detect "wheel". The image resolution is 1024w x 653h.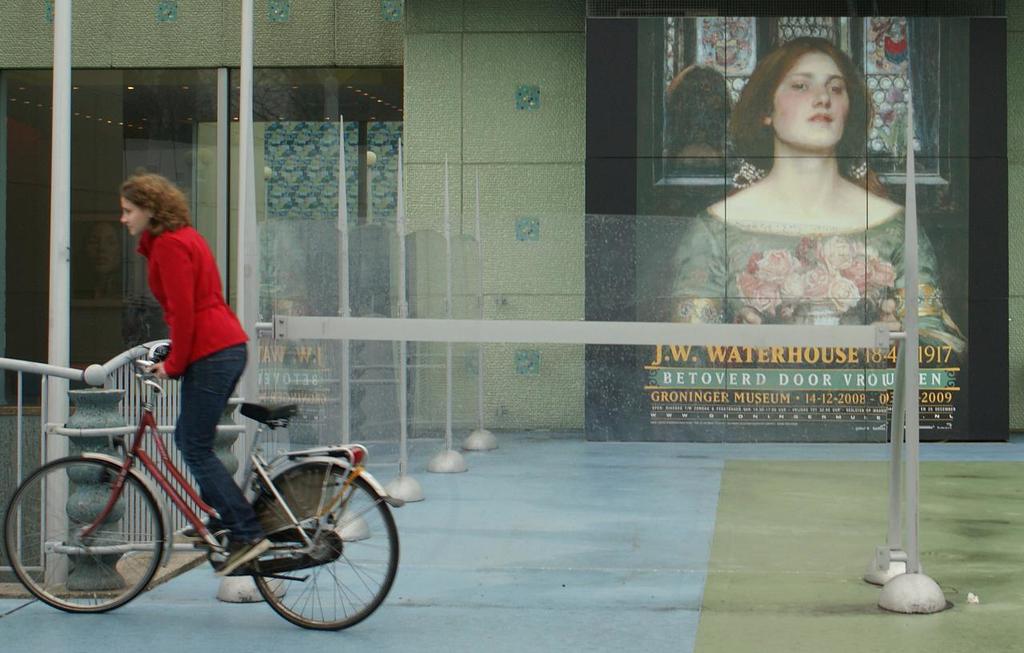
bbox=(246, 461, 398, 631).
